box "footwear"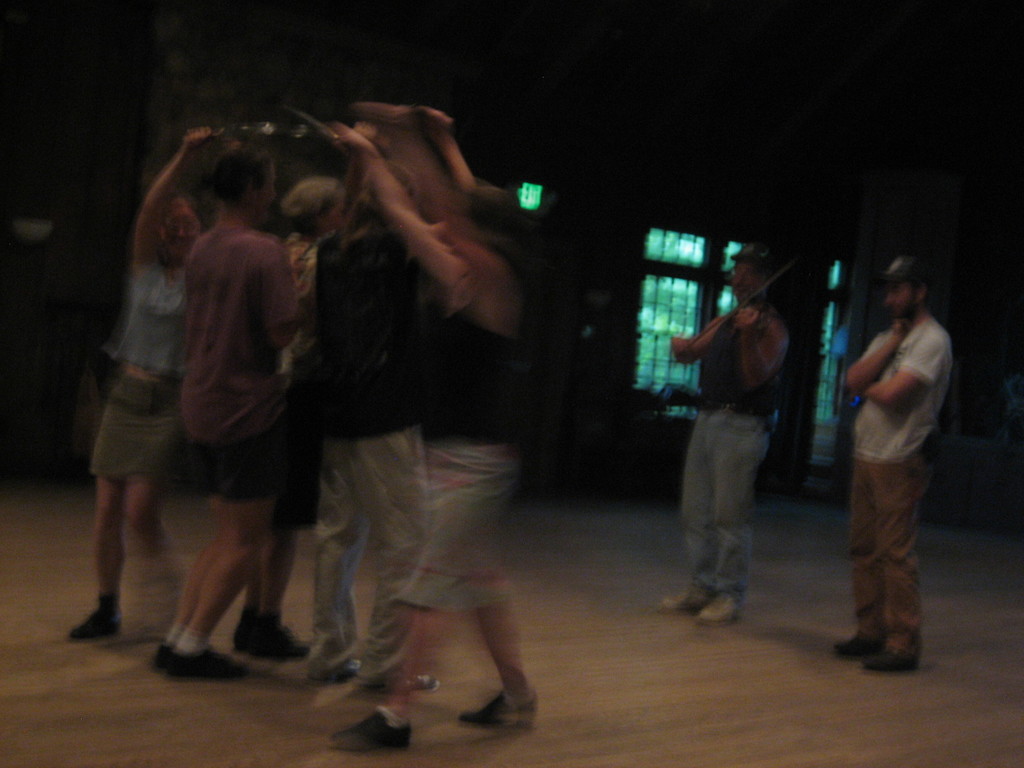
<region>406, 677, 440, 693</region>
